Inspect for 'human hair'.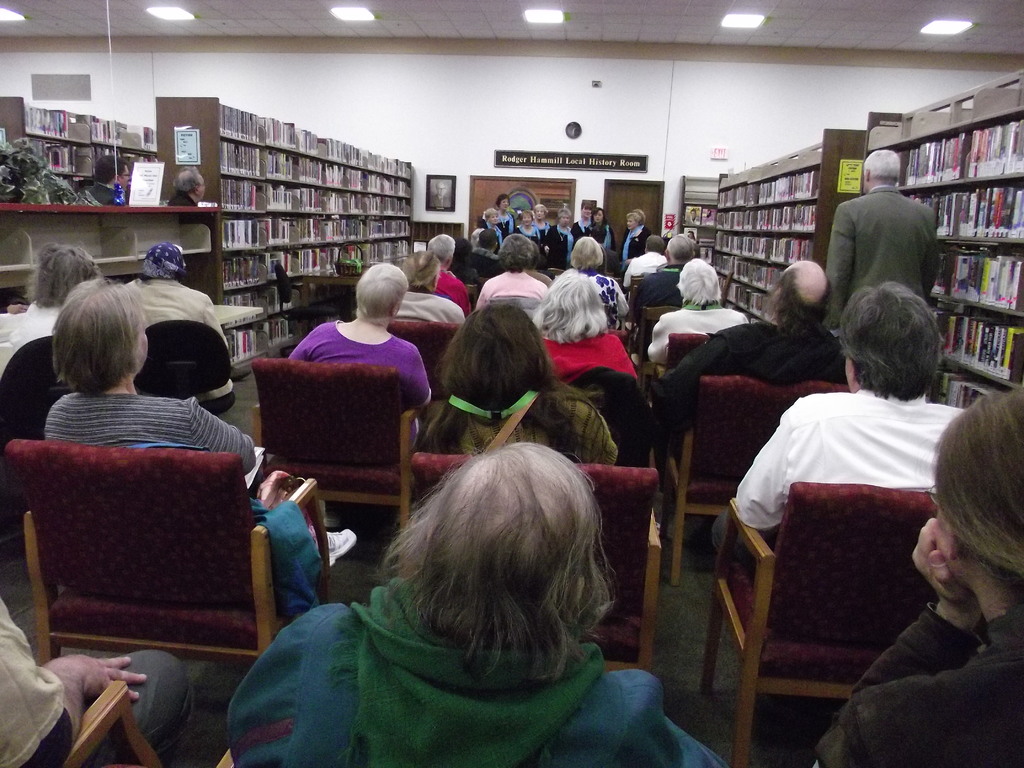
Inspection: x1=98, y1=152, x2=126, y2=184.
